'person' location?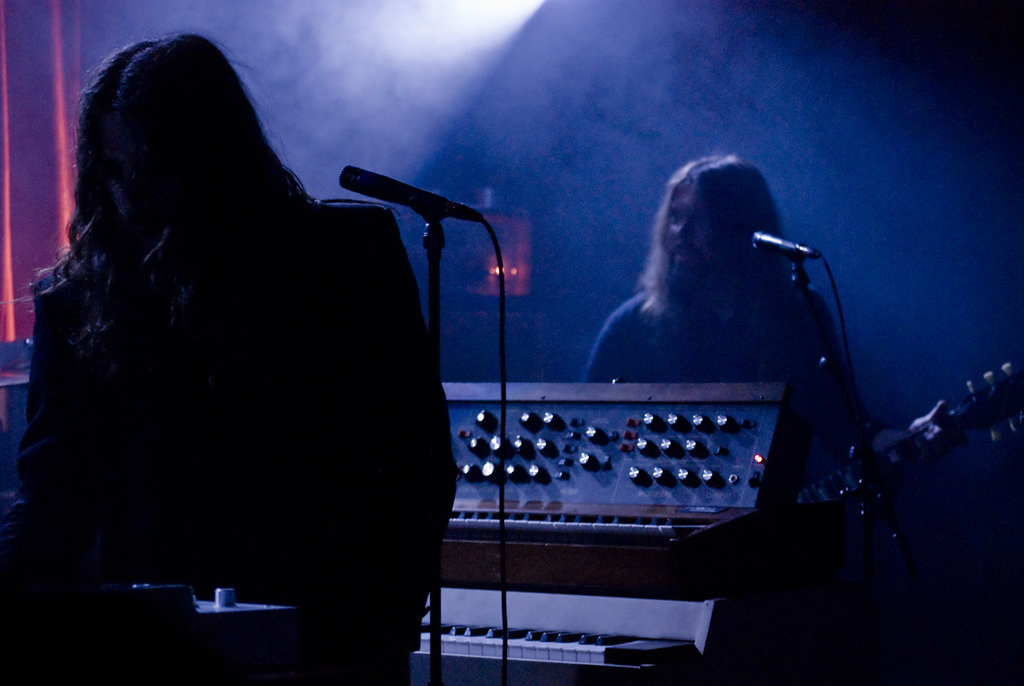
(left=28, top=23, right=461, bottom=685)
